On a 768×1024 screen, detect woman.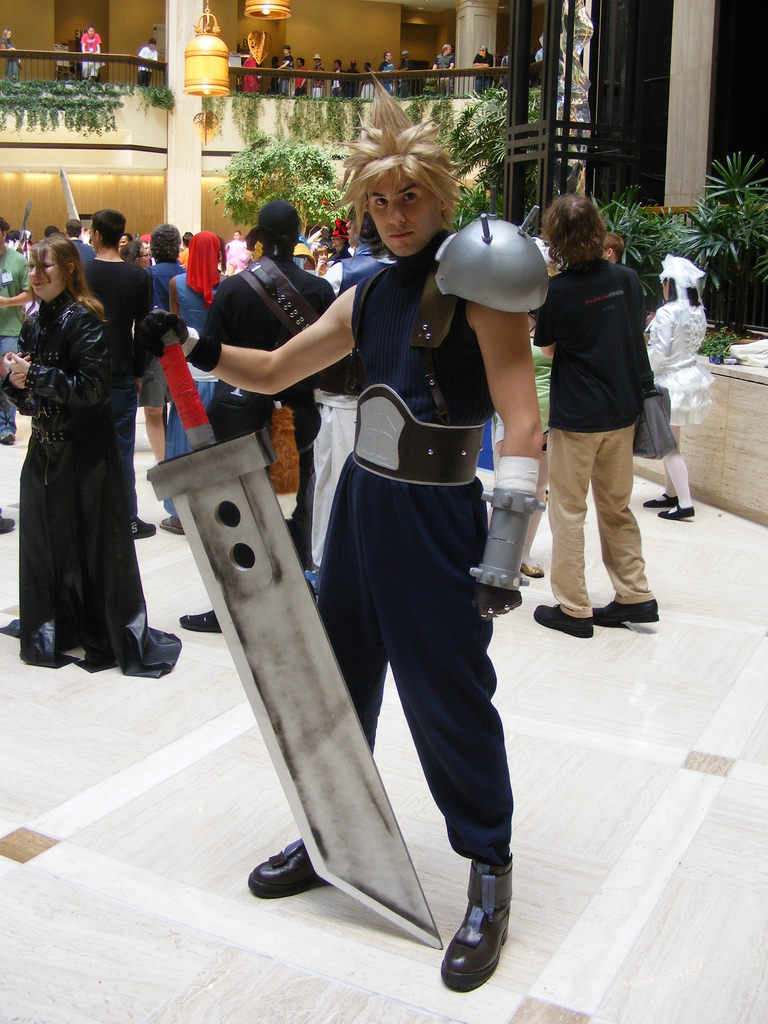
bbox=(310, 243, 332, 280).
